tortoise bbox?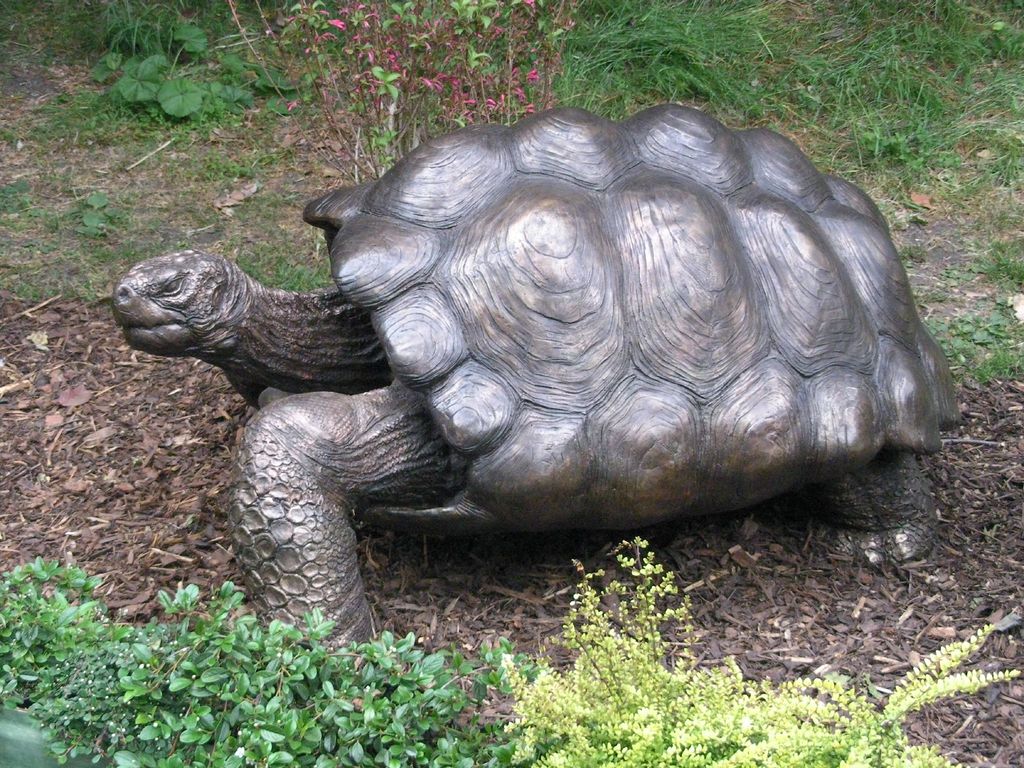
left=115, top=108, right=961, bottom=640
